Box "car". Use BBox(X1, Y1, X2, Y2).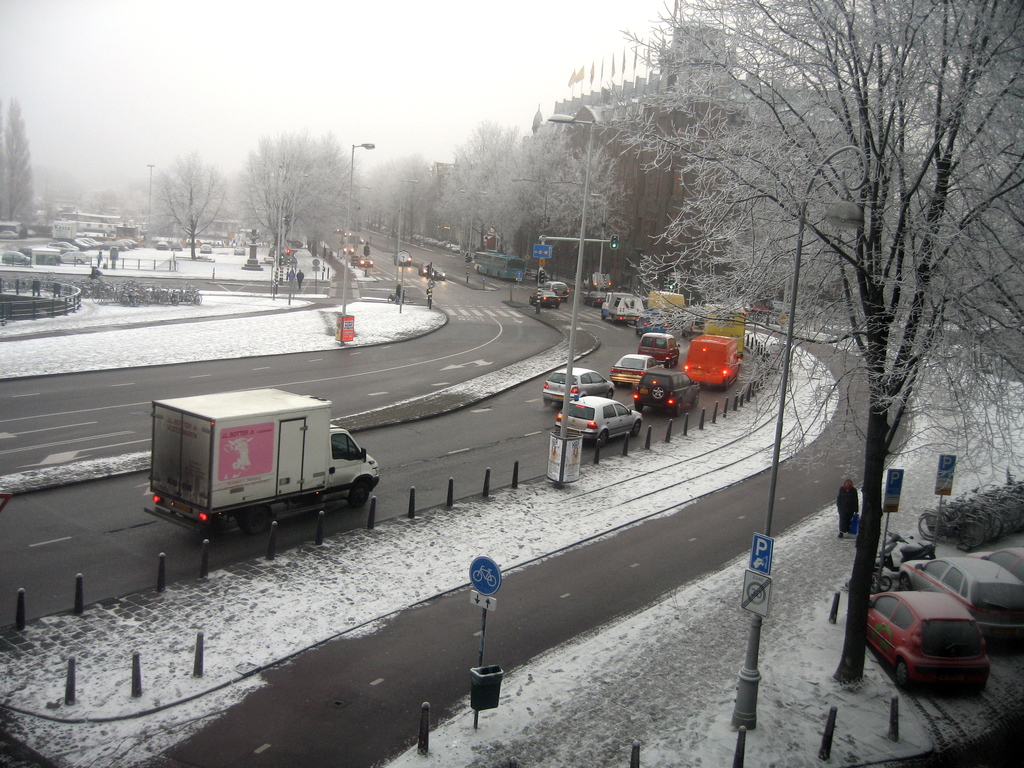
BBox(542, 365, 616, 413).
